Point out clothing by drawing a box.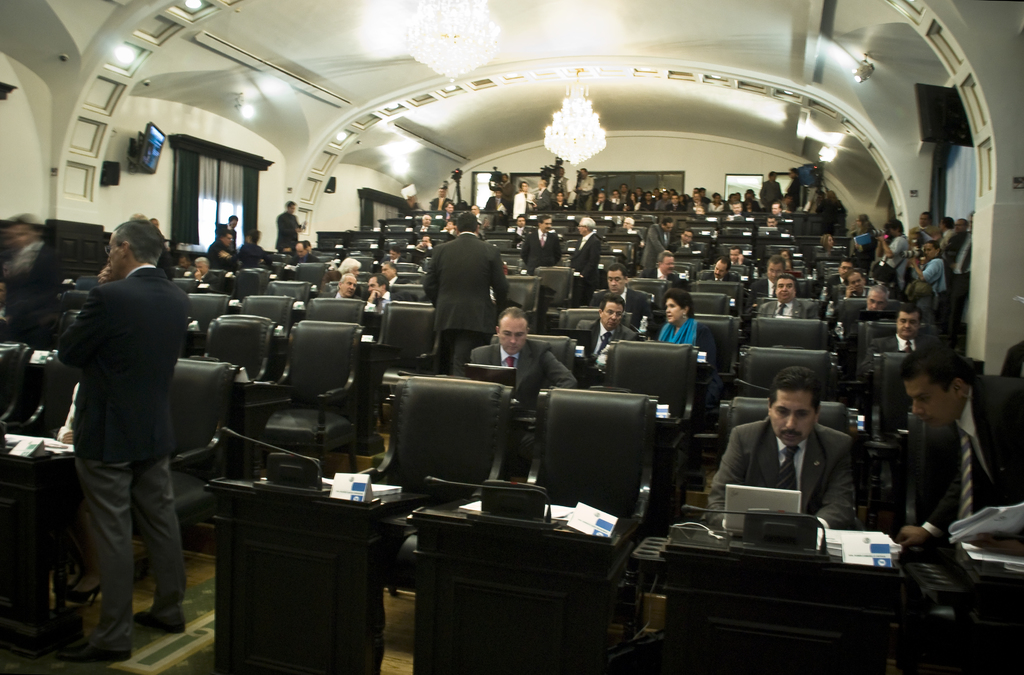
<region>413, 223, 437, 234</region>.
